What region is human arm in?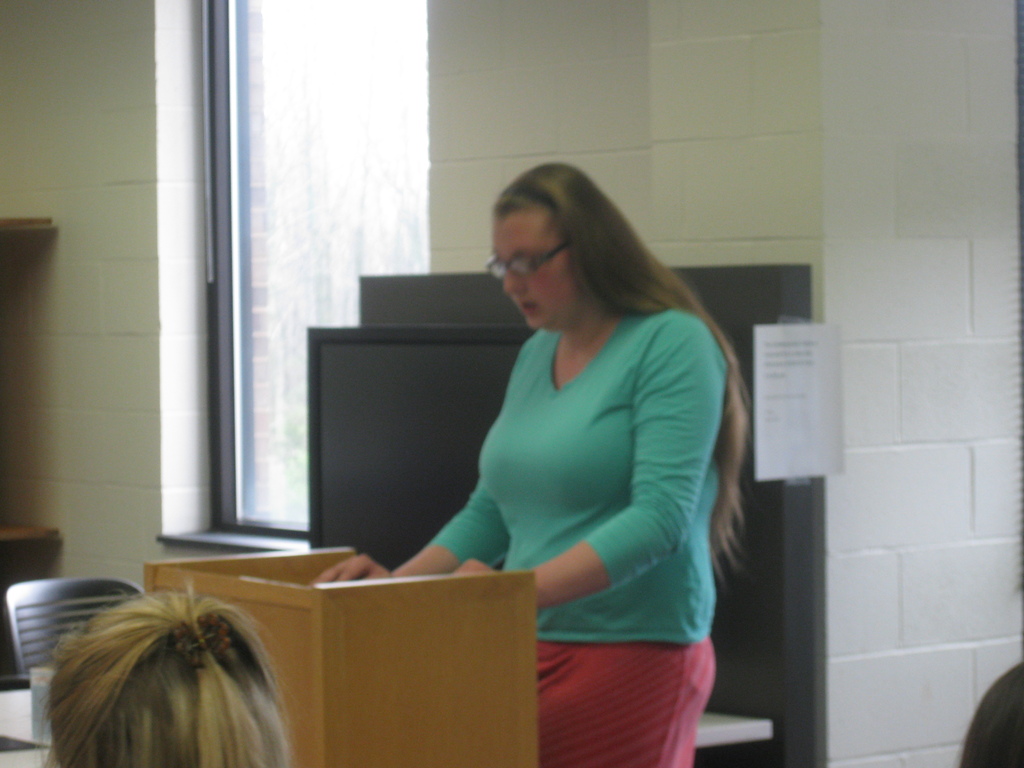
l=306, t=348, r=511, b=593.
